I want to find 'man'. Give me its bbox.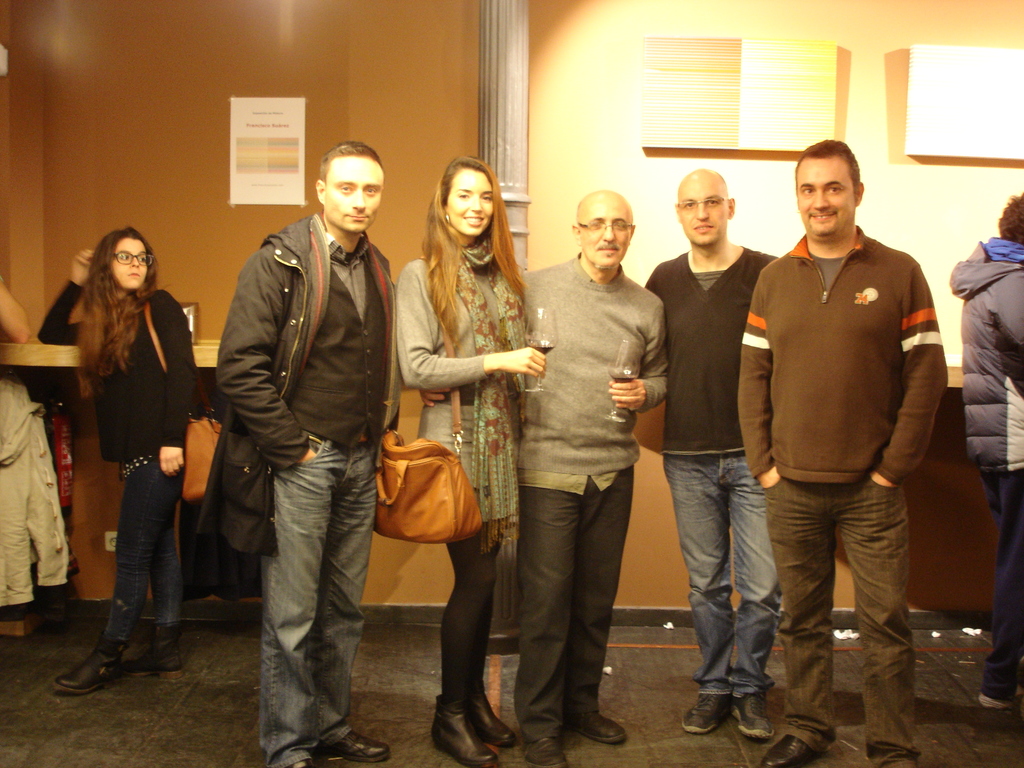
box(634, 168, 792, 734).
